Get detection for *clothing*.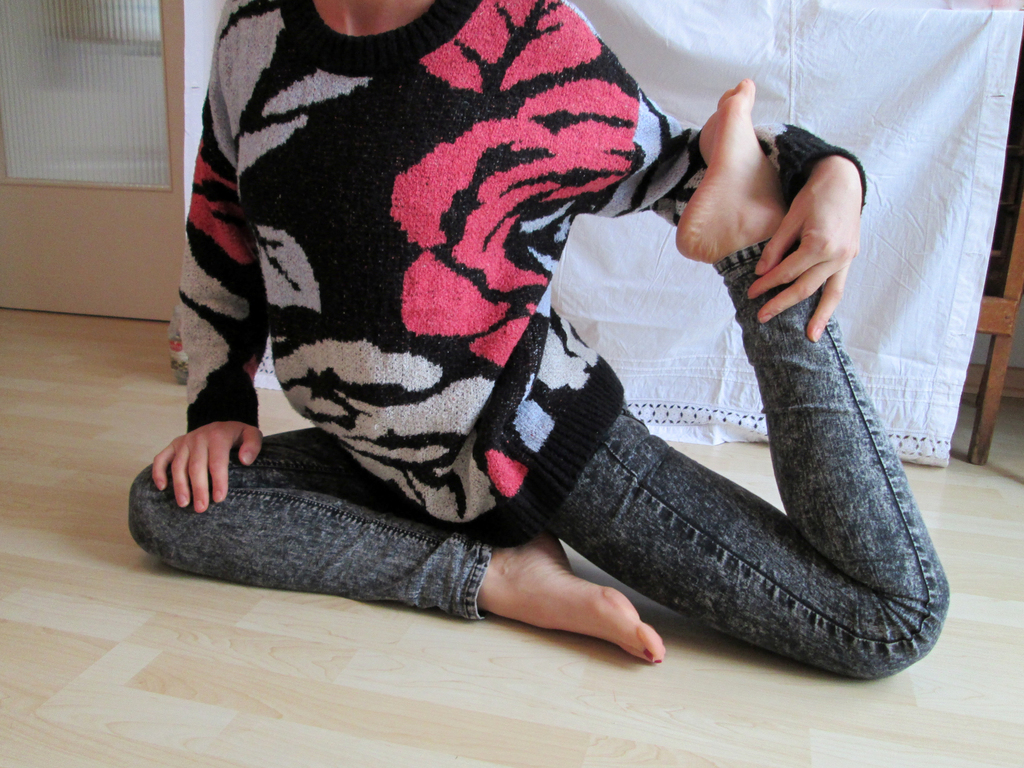
Detection: <box>123,0,953,681</box>.
